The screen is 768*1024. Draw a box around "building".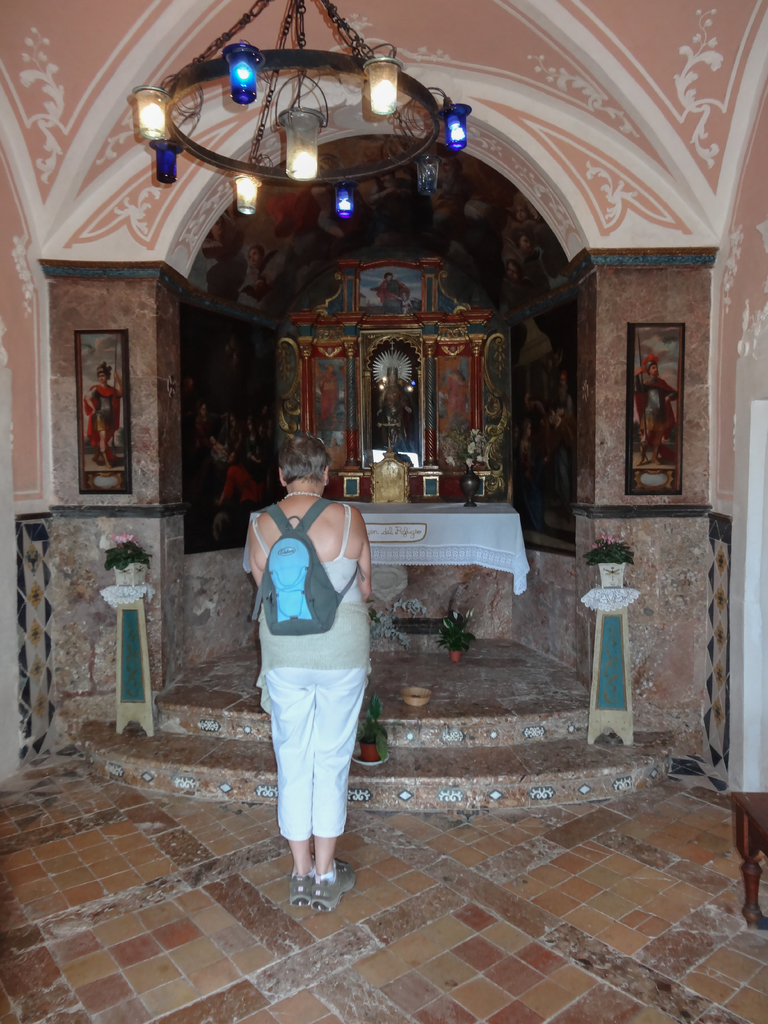
0,0,767,1023.
